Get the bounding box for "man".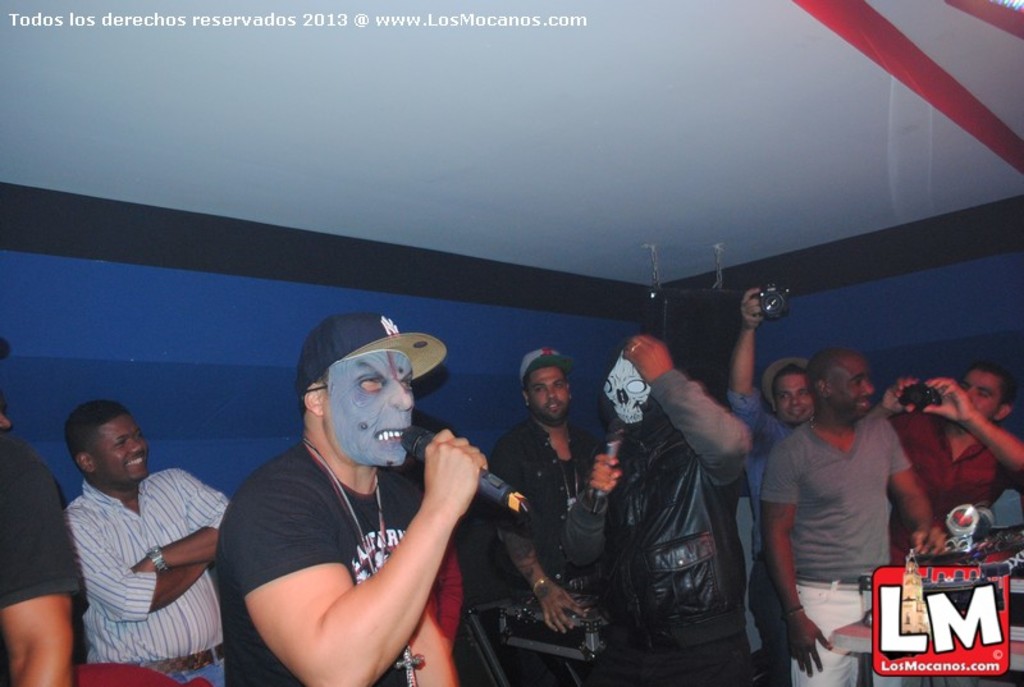
[left=888, top=357, right=1023, bottom=567].
